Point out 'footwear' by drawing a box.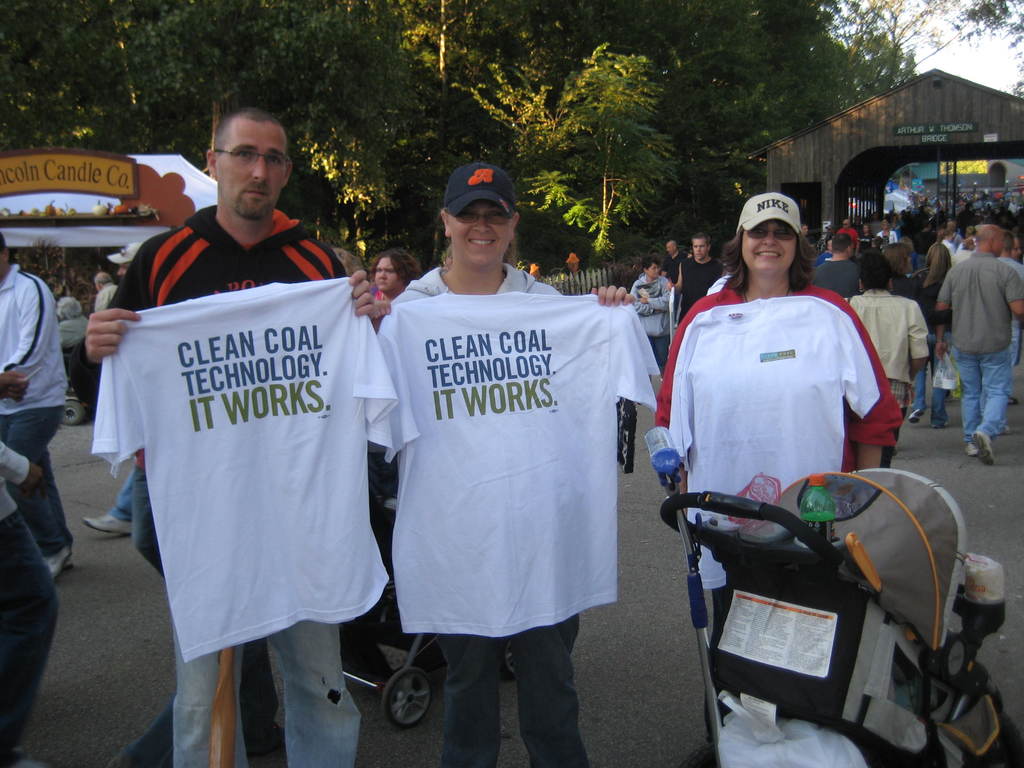
BBox(909, 409, 922, 426).
